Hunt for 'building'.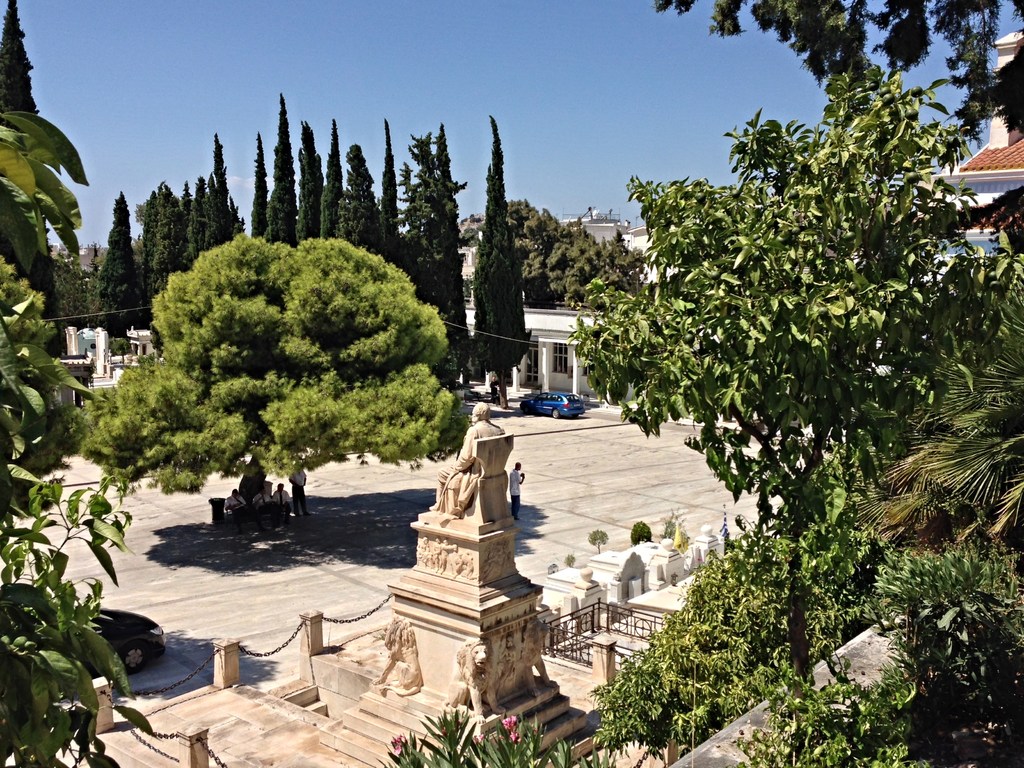
Hunted down at bbox(459, 26, 1023, 411).
